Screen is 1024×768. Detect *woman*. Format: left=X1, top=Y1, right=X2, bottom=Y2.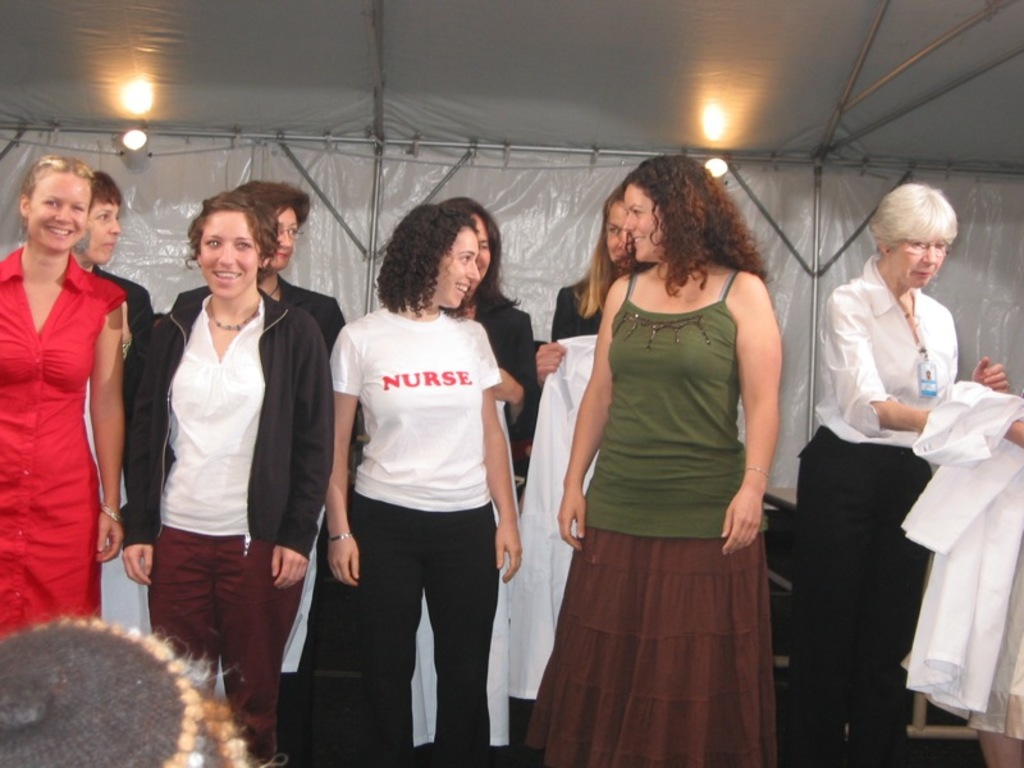
left=0, top=151, right=127, bottom=637.
